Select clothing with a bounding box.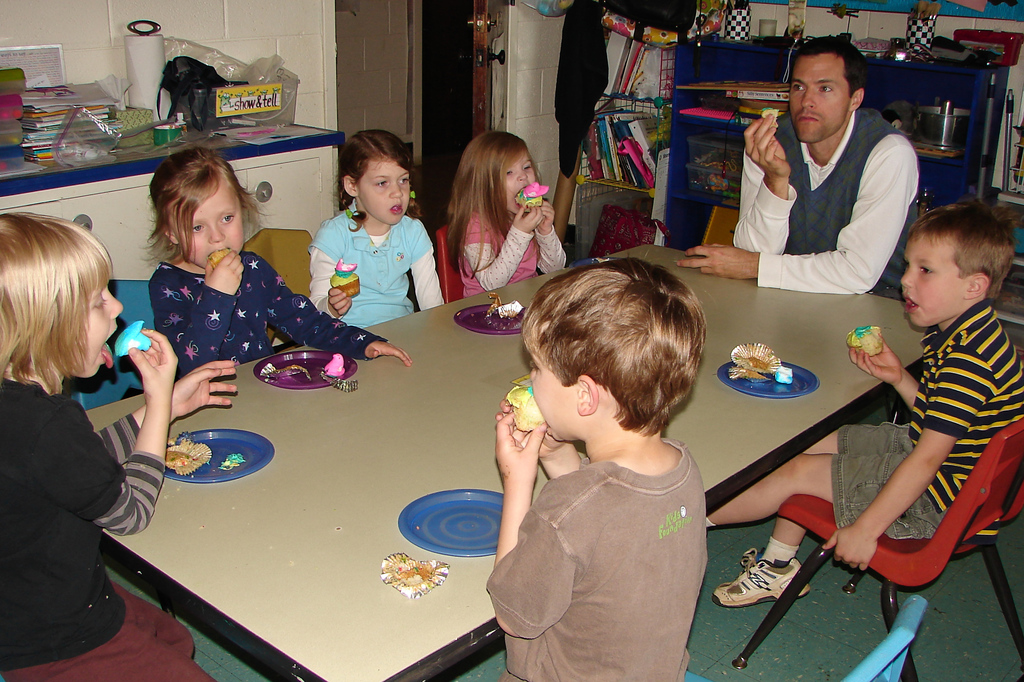
locate(0, 377, 212, 681).
